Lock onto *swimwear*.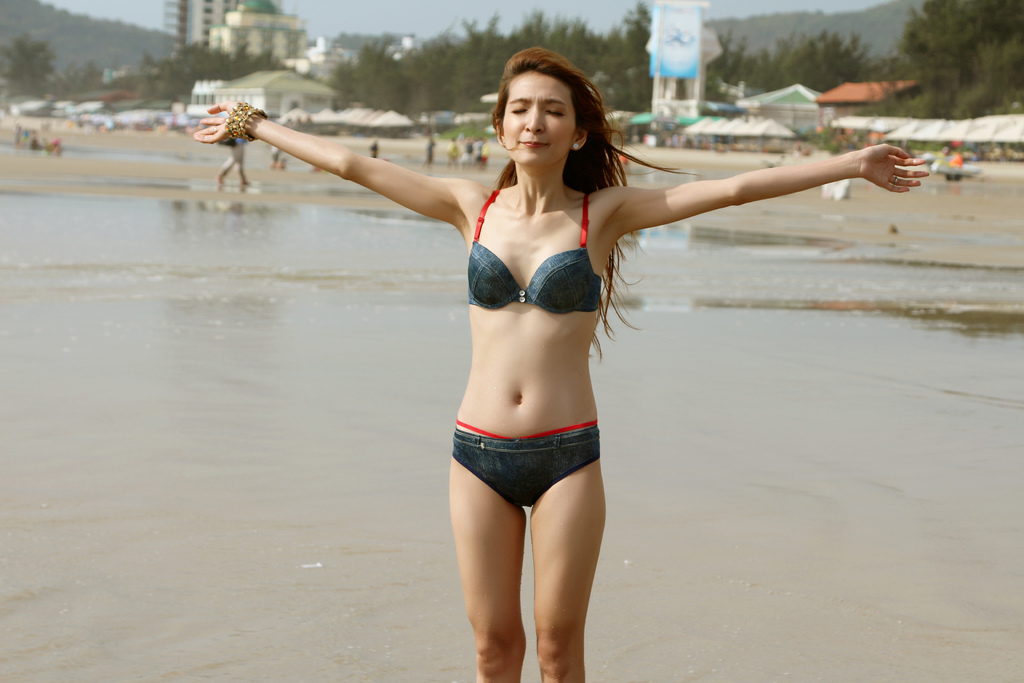
Locked: 467:186:604:318.
